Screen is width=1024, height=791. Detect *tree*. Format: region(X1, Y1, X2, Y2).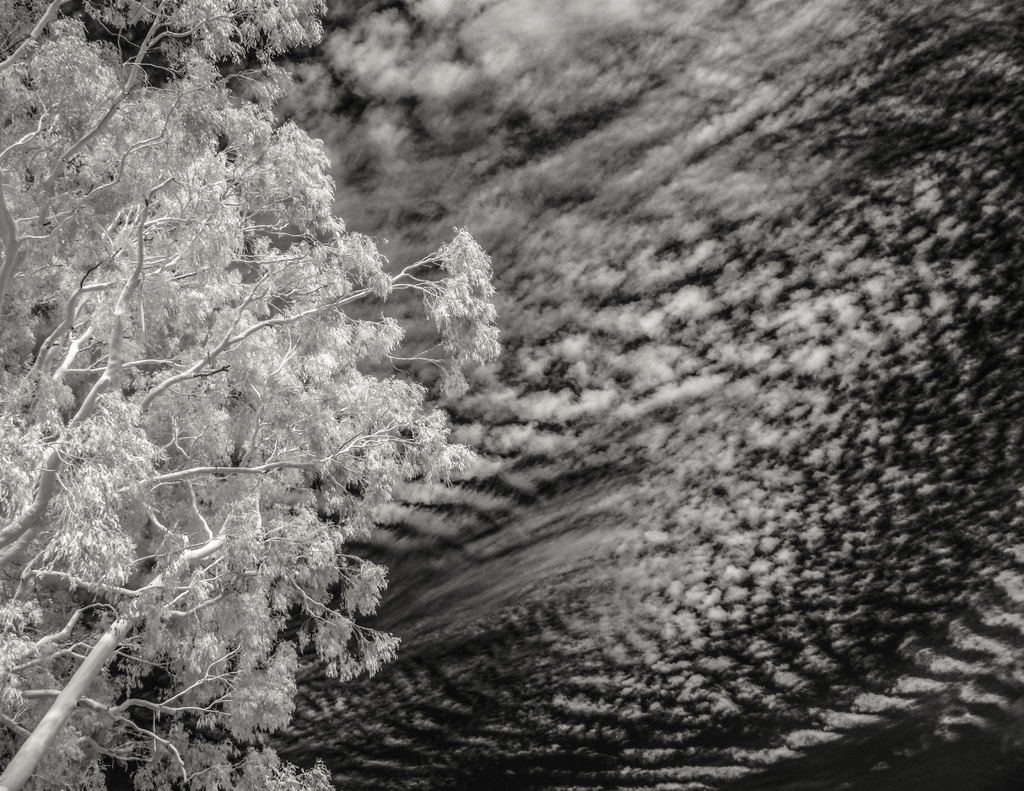
region(0, 0, 521, 790).
